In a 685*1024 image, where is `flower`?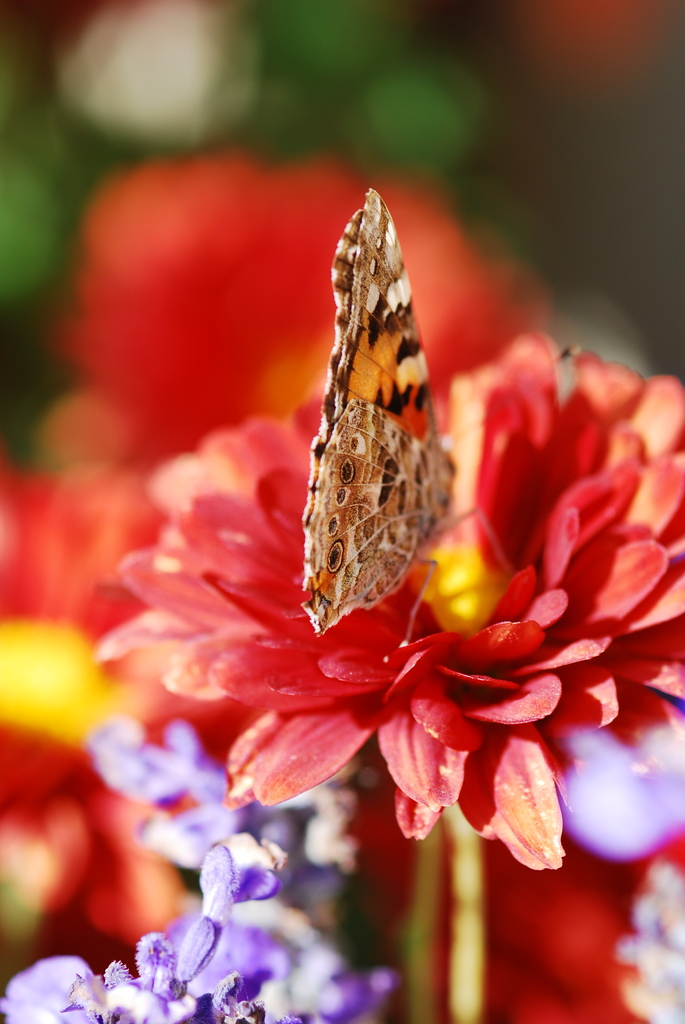
region(107, 323, 677, 856).
